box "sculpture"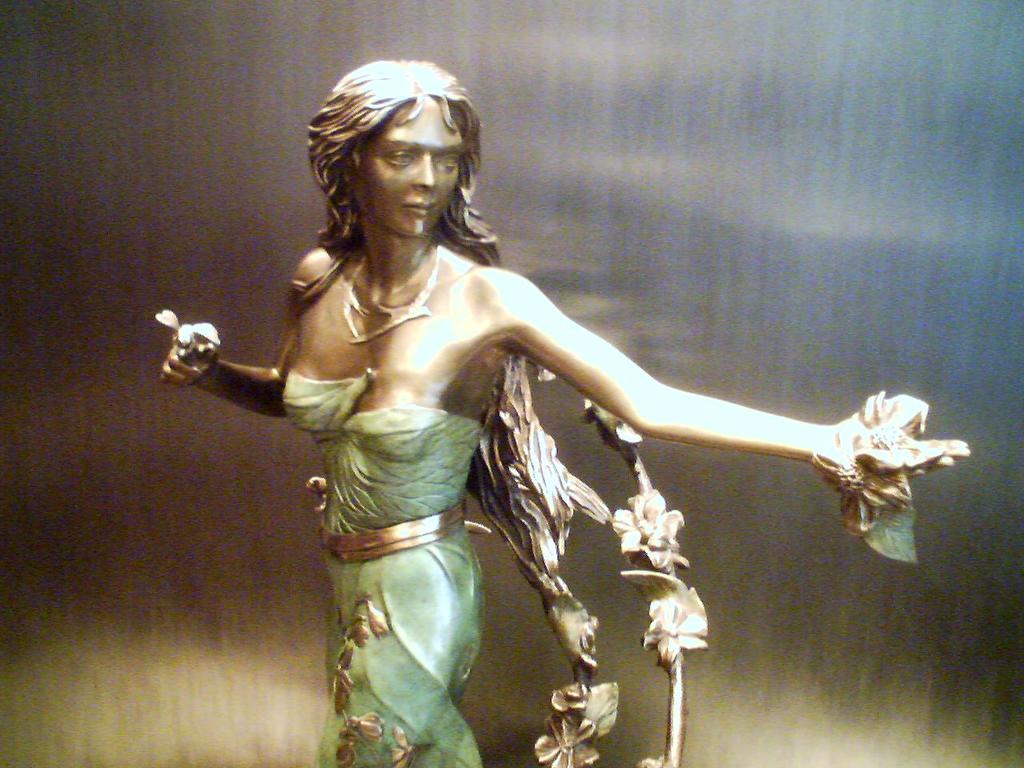
box=[145, 54, 981, 767]
